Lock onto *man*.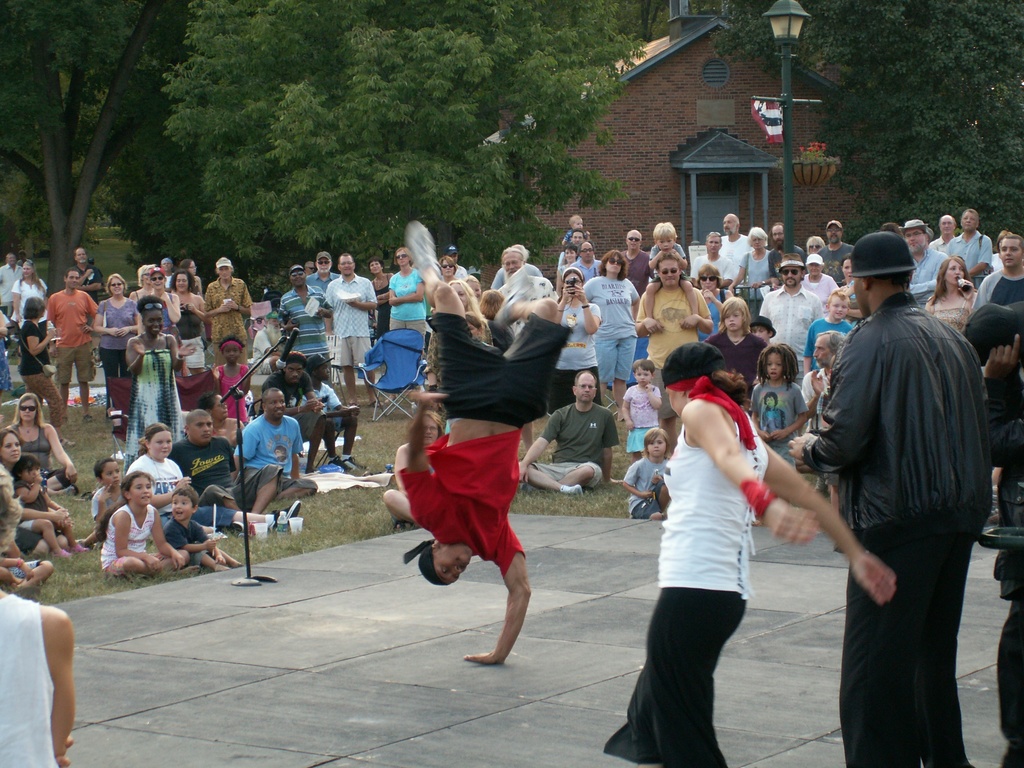
Locked: 305 249 335 296.
